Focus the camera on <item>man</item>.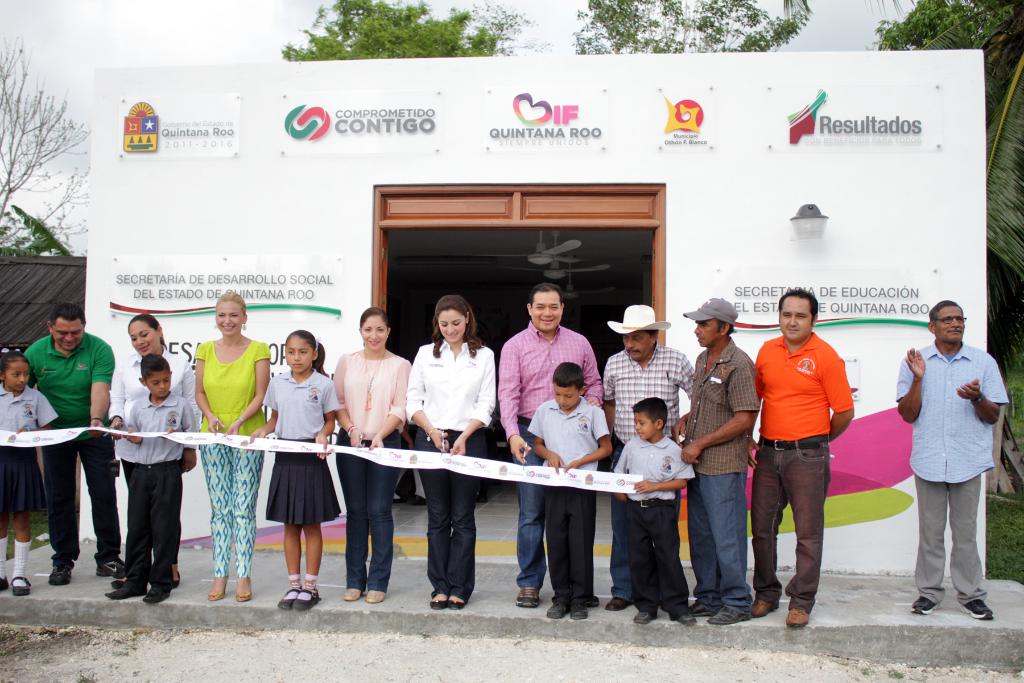
Focus region: l=22, t=304, r=117, b=588.
